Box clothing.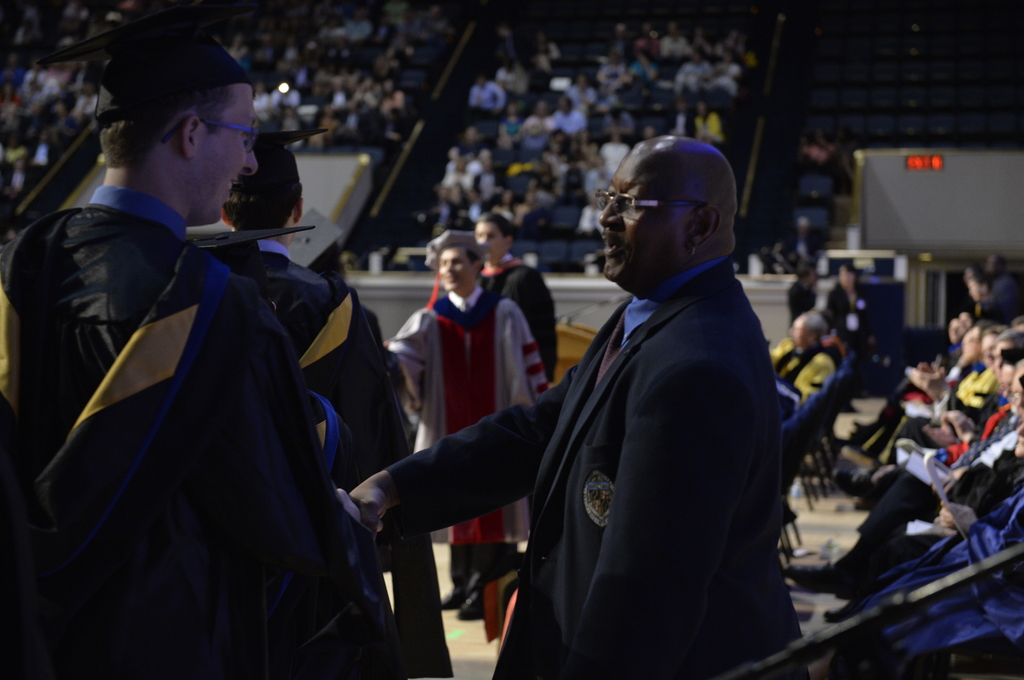
{"left": 488, "top": 256, "right": 559, "bottom": 392}.
